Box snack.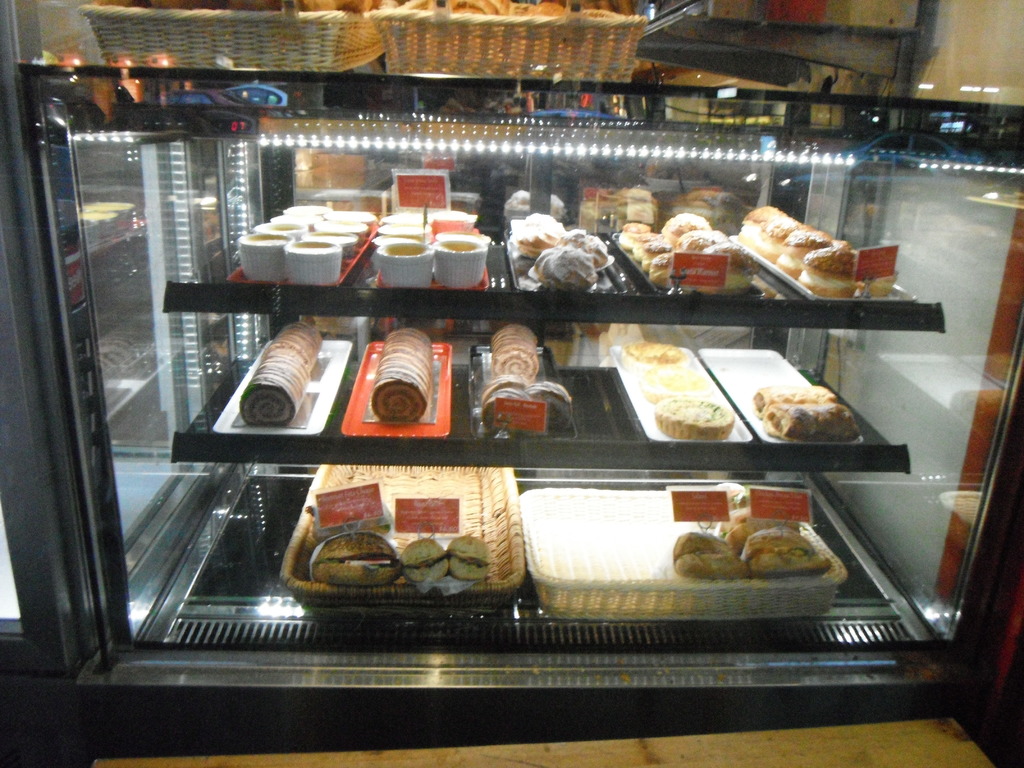
[310, 528, 399, 585].
